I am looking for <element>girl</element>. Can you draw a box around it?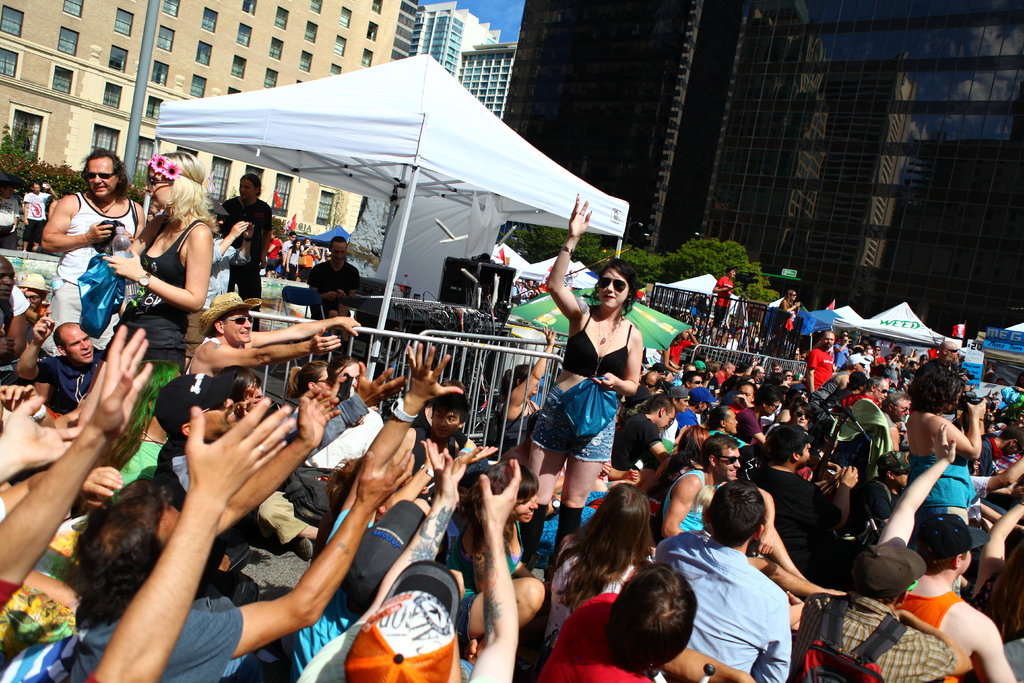
Sure, the bounding box is x1=767 y1=400 x2=812 y2=436.
